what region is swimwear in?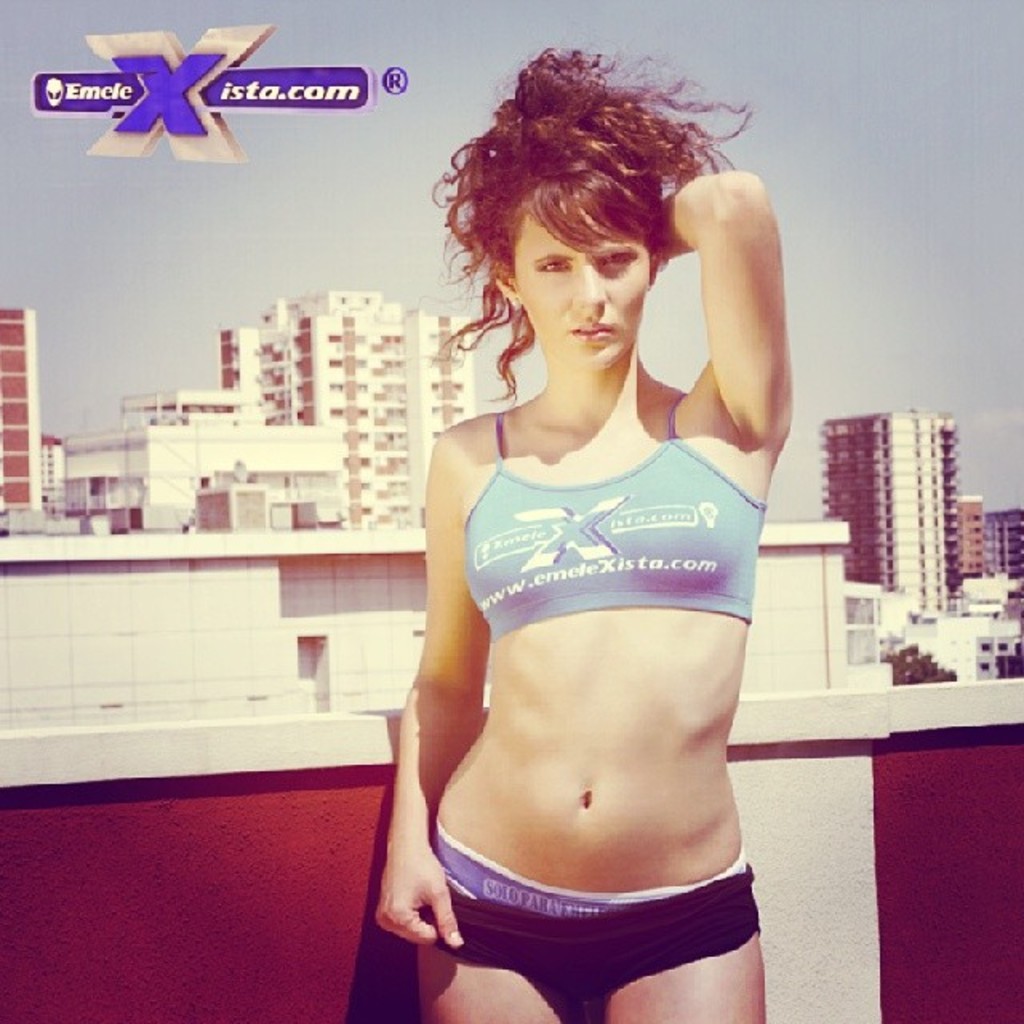
box=[438, 821, 763, 1022].
